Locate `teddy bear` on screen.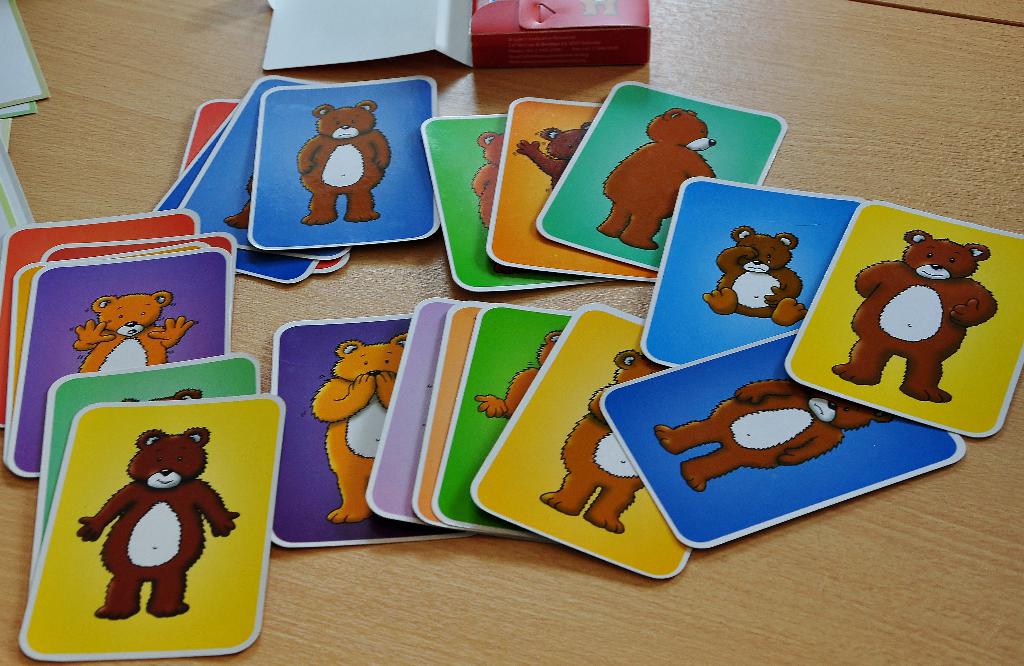
On screen at (left=469, top=128, right=506, bottom=231).
